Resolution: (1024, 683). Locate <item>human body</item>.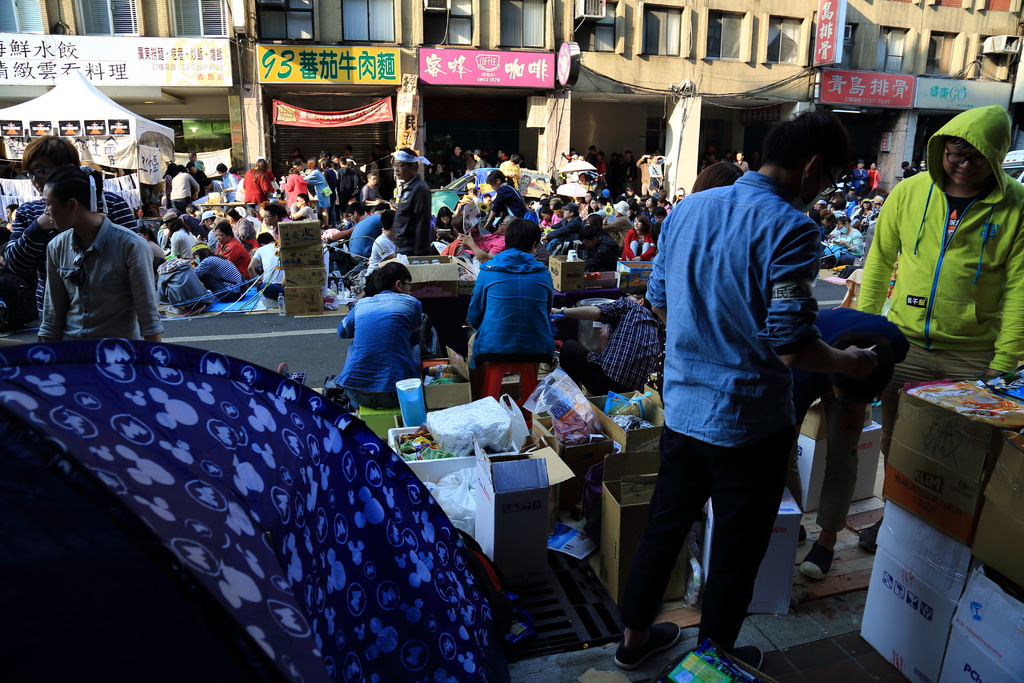
[left=464, top=216, right=554, bottom=421].
